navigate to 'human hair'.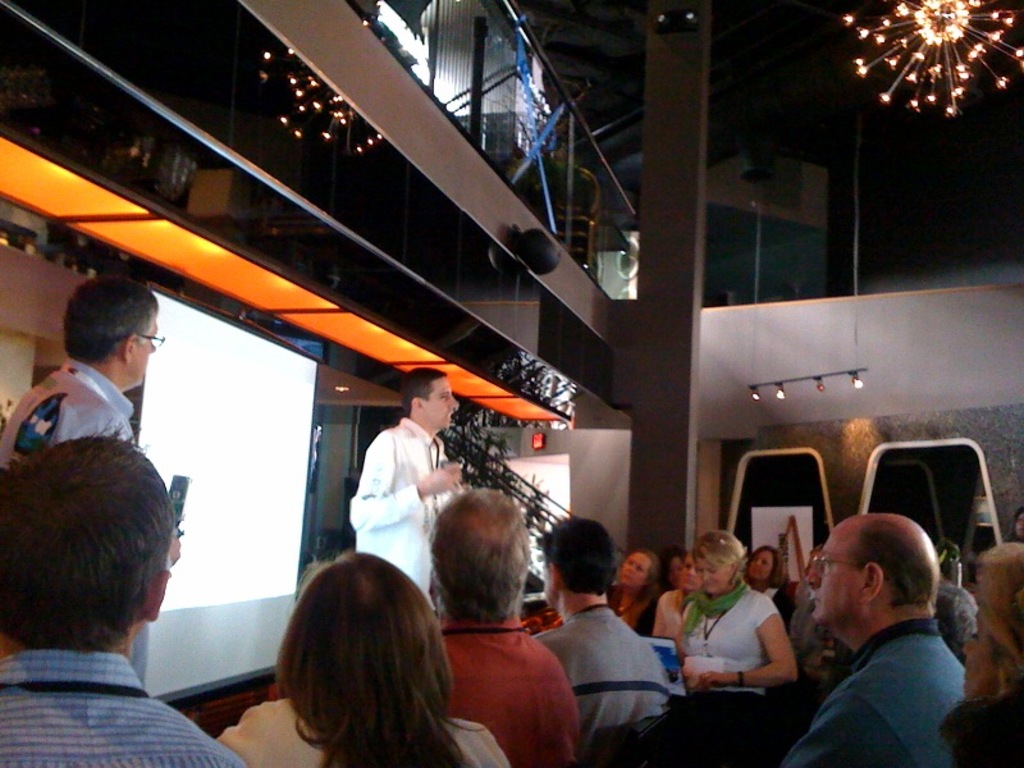
Navigation target: 750 543 785 589.
